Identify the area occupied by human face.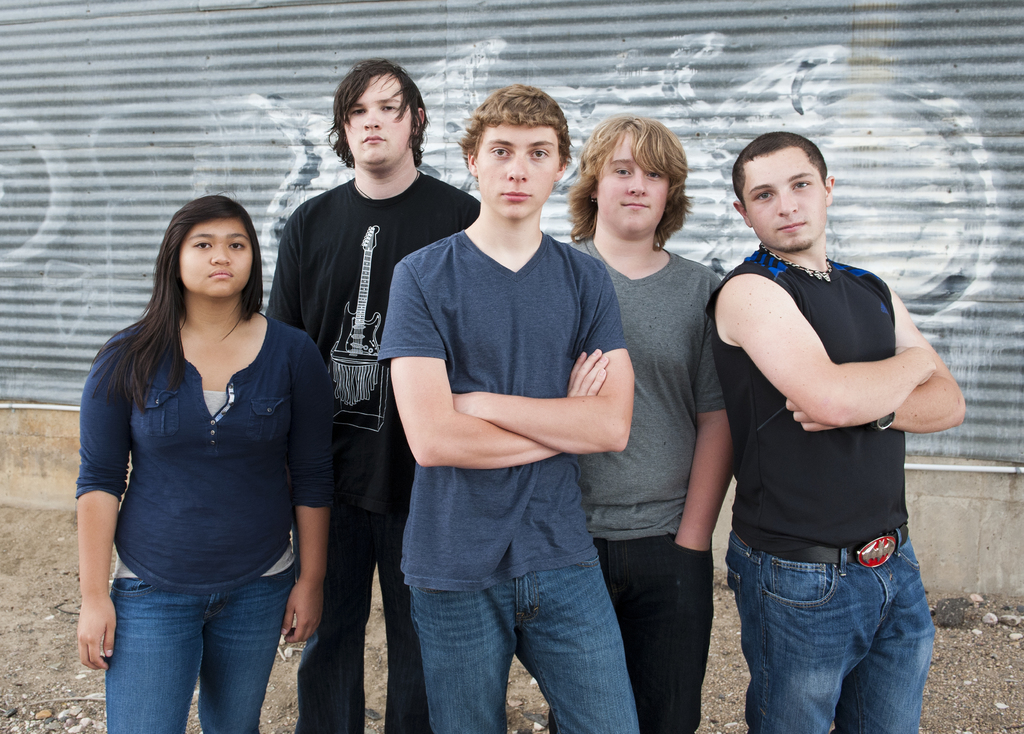
Area: x1=476, y1=121, x2=556, y2=222.
